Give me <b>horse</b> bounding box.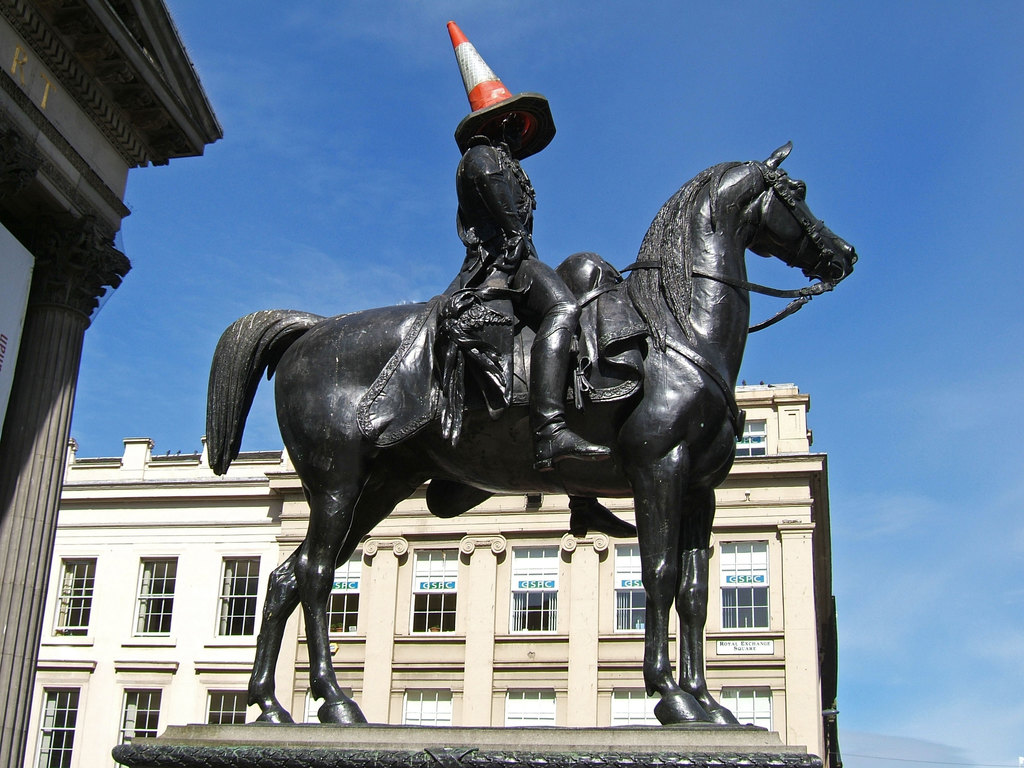
(x1=205, y1=136, x2=860, y2=720).
